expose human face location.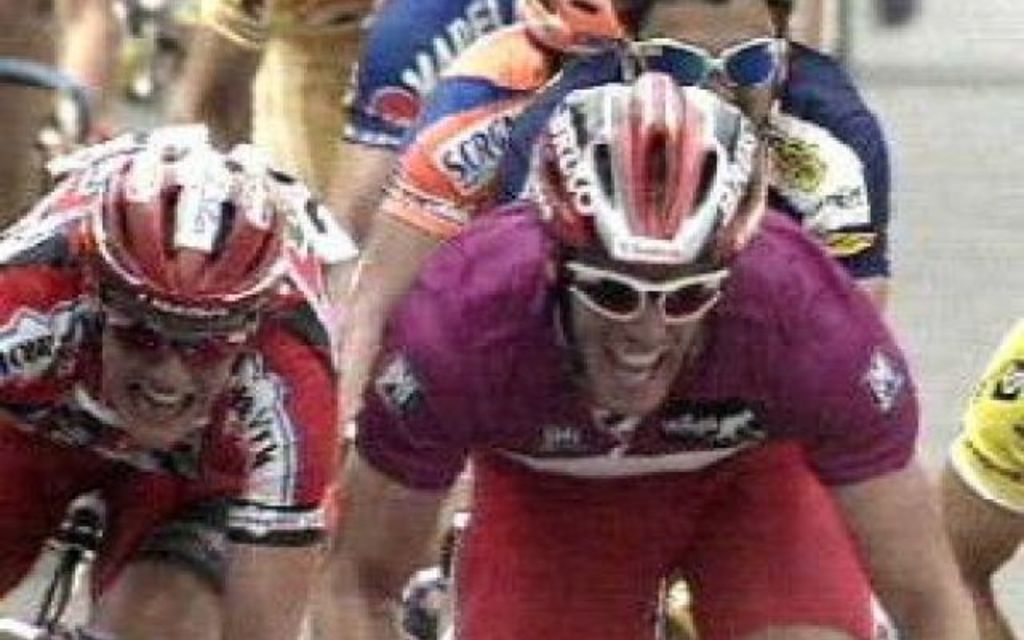
Exposed at 557:277:704:414.
